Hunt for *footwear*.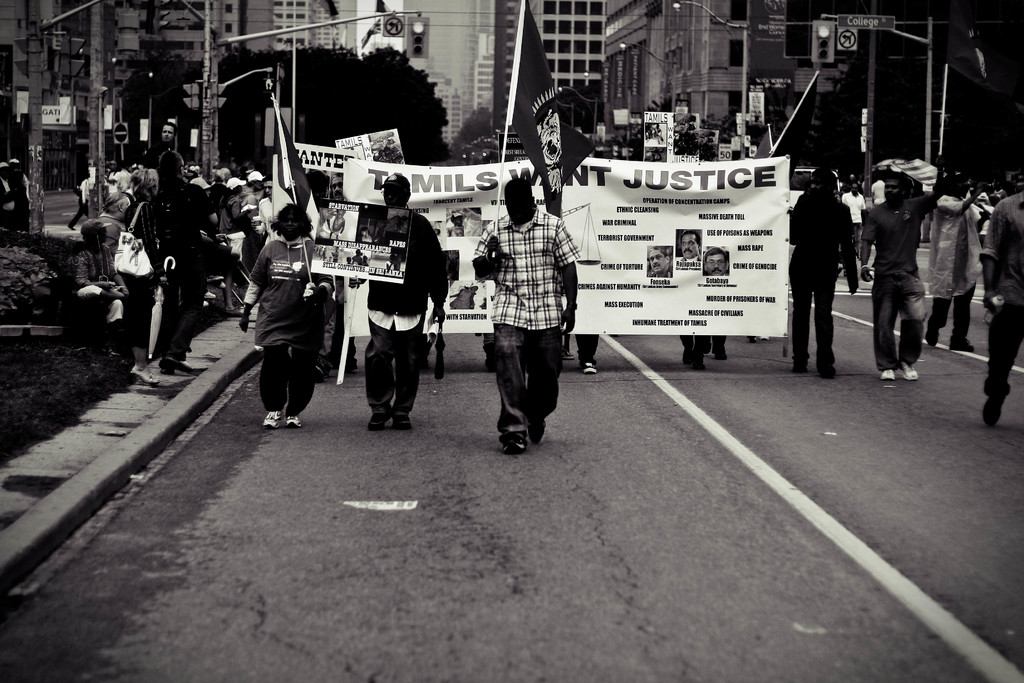
Hunted down at [x1=562, y1=349, x2=575, y2=361].
